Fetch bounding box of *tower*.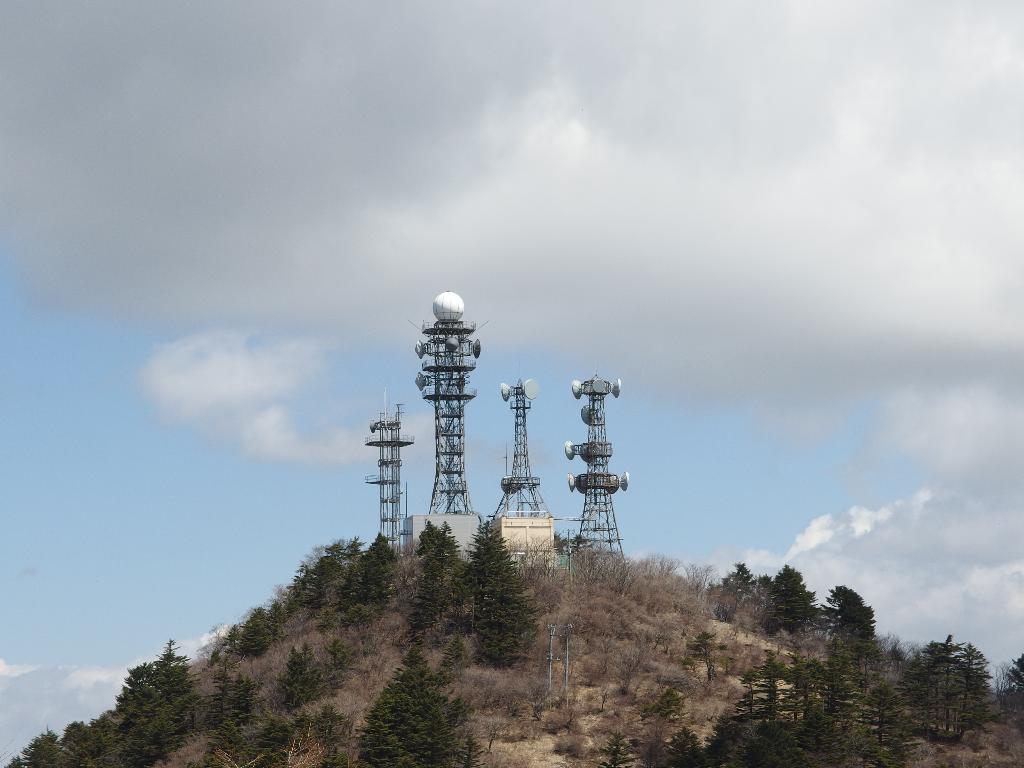
Bbox: (left=364, top=404, right=415, bottom=541).
